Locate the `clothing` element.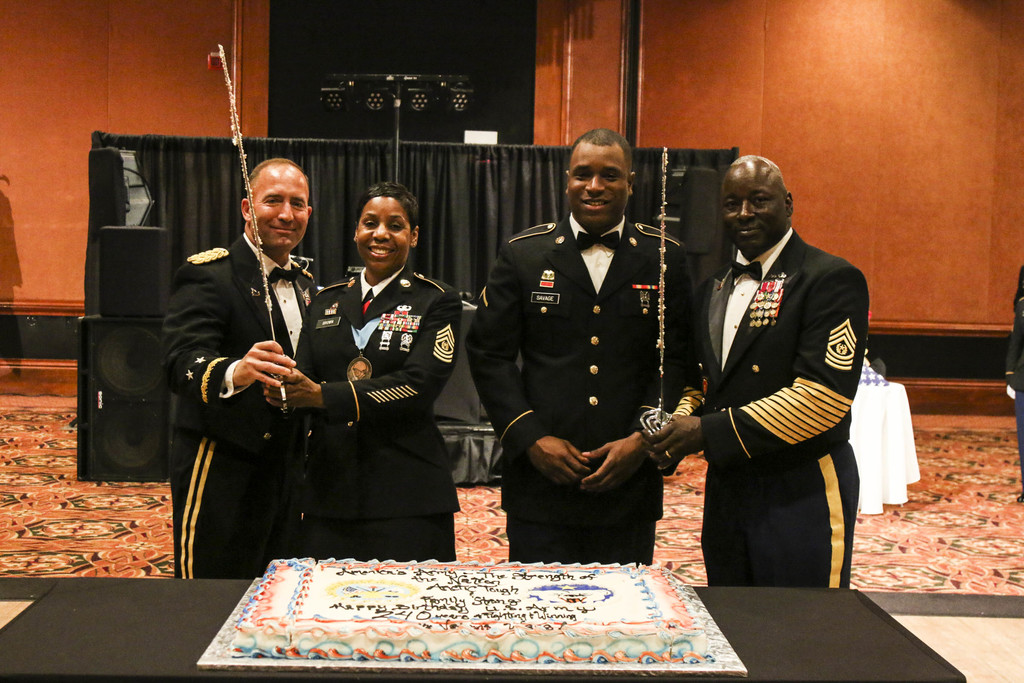
Element bbox: locate(292, 257, 463, 562).
